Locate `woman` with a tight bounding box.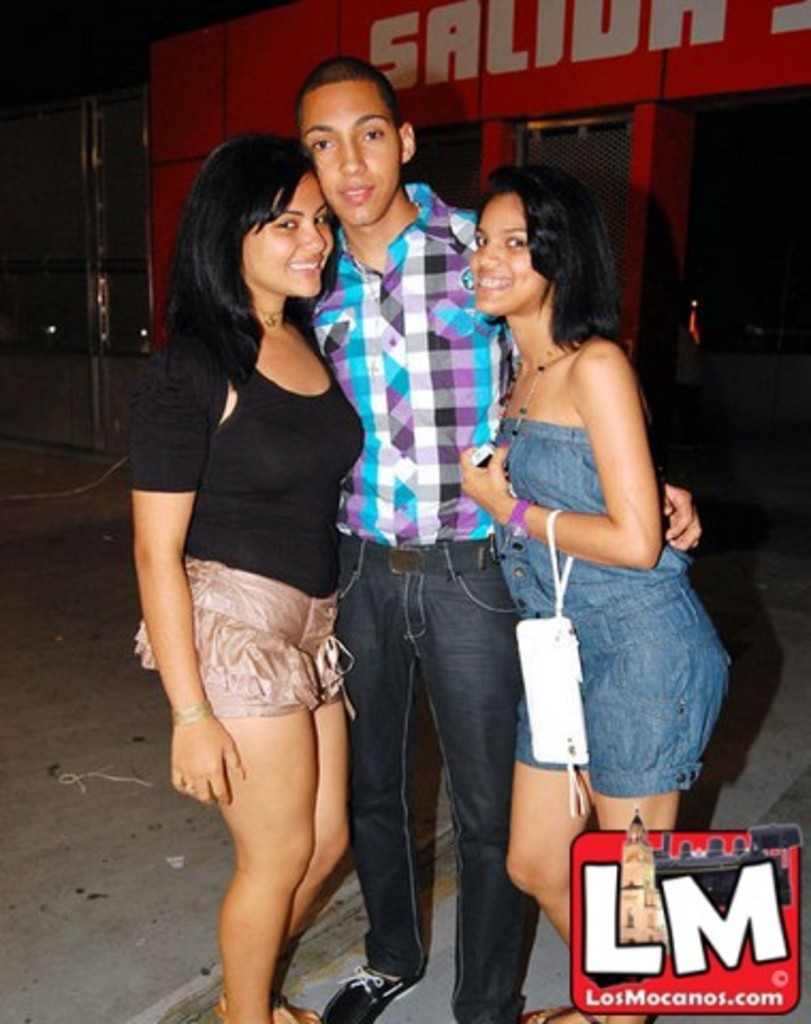
[115, 145, 365, 1022].
